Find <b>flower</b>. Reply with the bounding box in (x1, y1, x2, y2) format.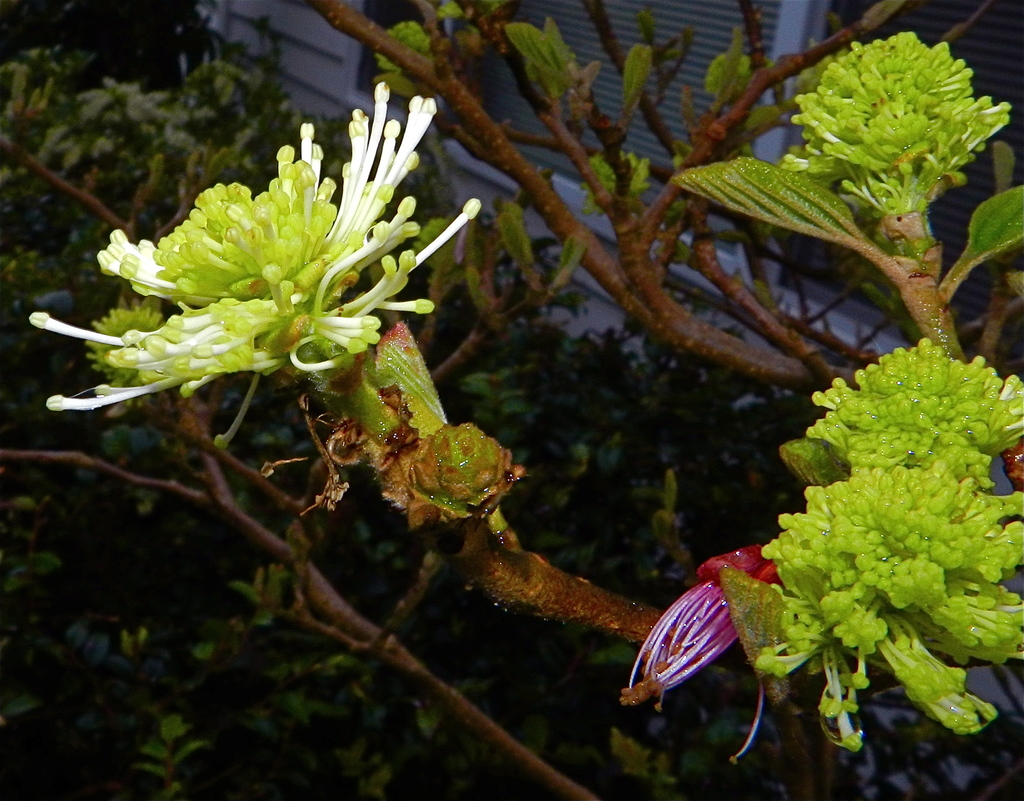
(755, 336, 1023, 753).
